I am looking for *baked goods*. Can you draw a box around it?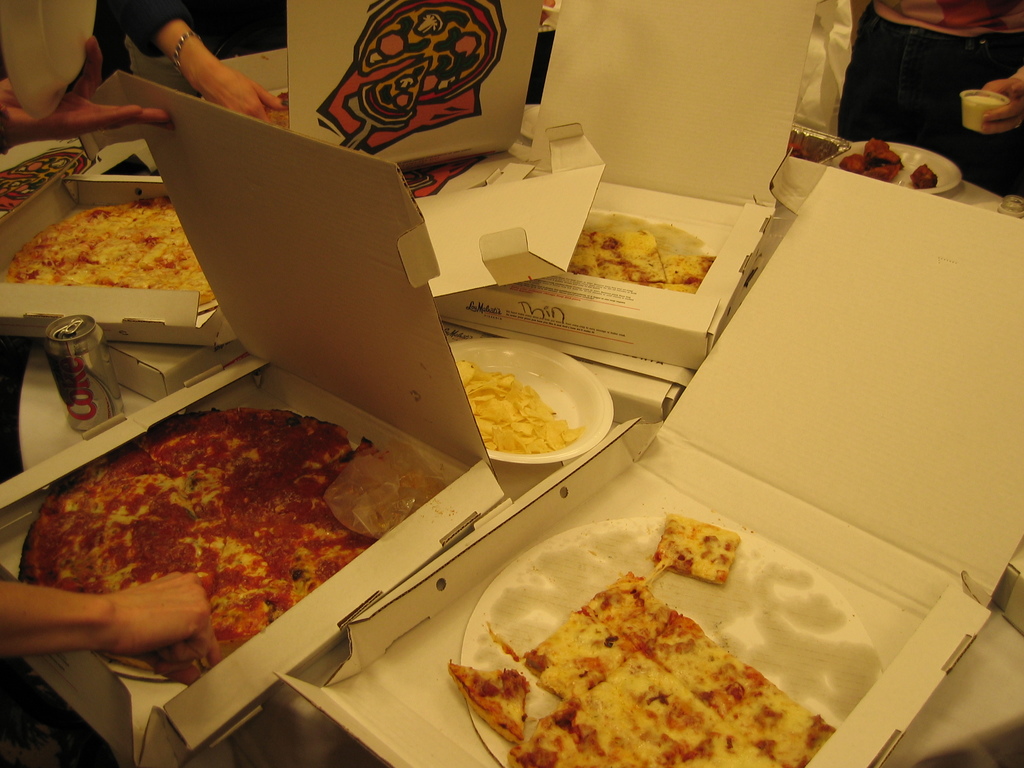
Sure, the bounding box is detection(447, 666, 526, 743).
